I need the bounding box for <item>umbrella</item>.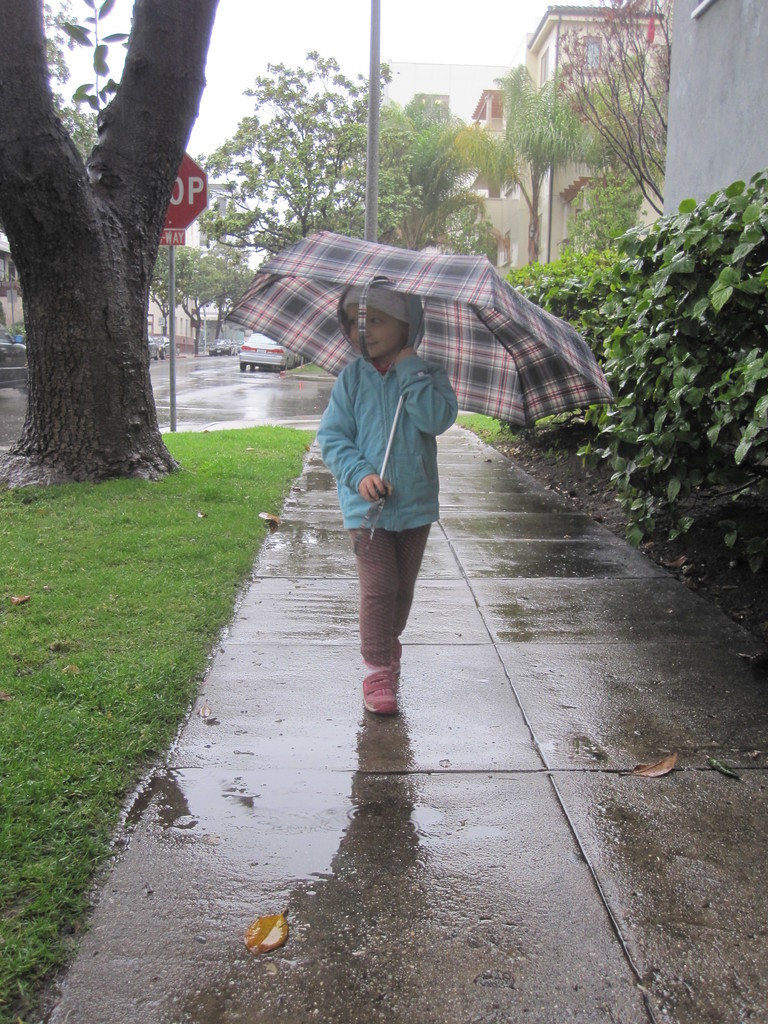
Here it is: l=225, t=228, r=615, b=554.
